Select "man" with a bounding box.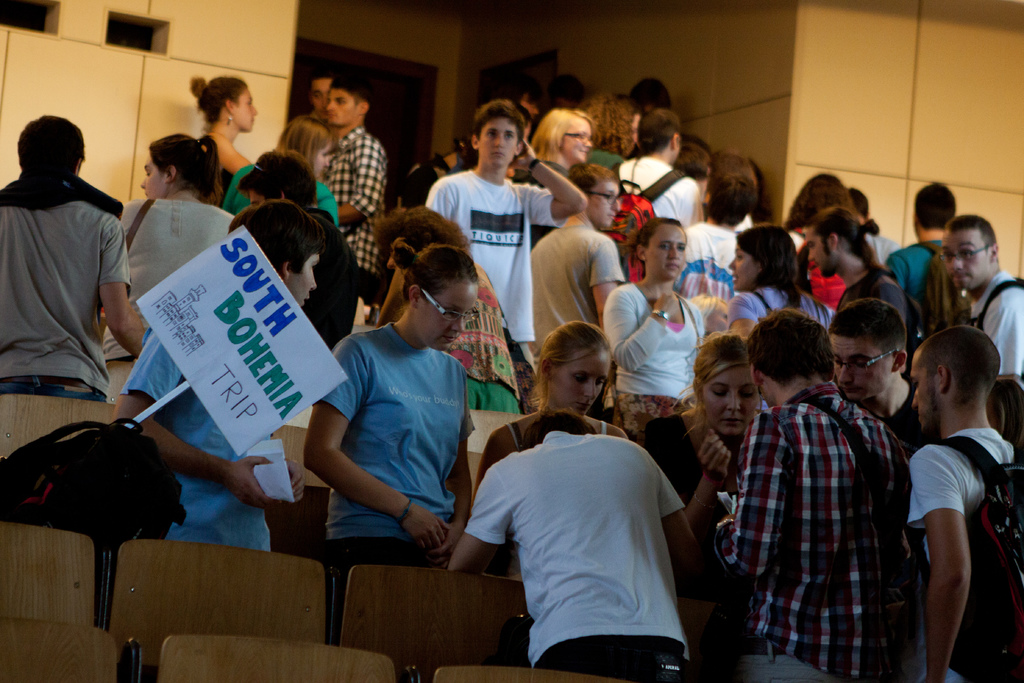
bbox(675, 155, 758, 305).
